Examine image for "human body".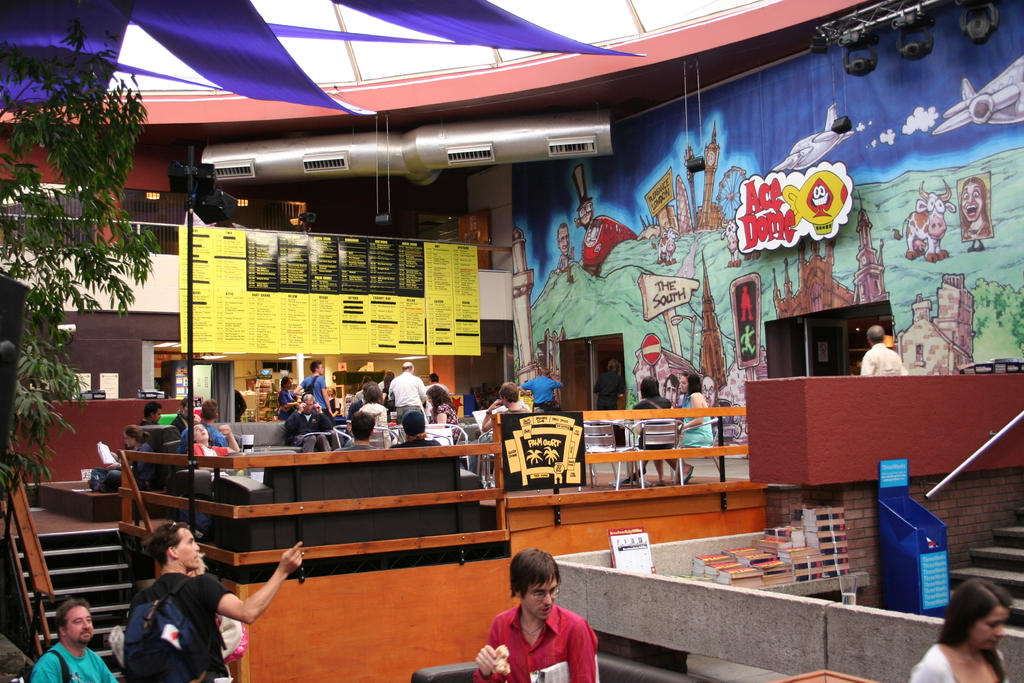
Examination result: Rect(482, 388, 527, 434).
